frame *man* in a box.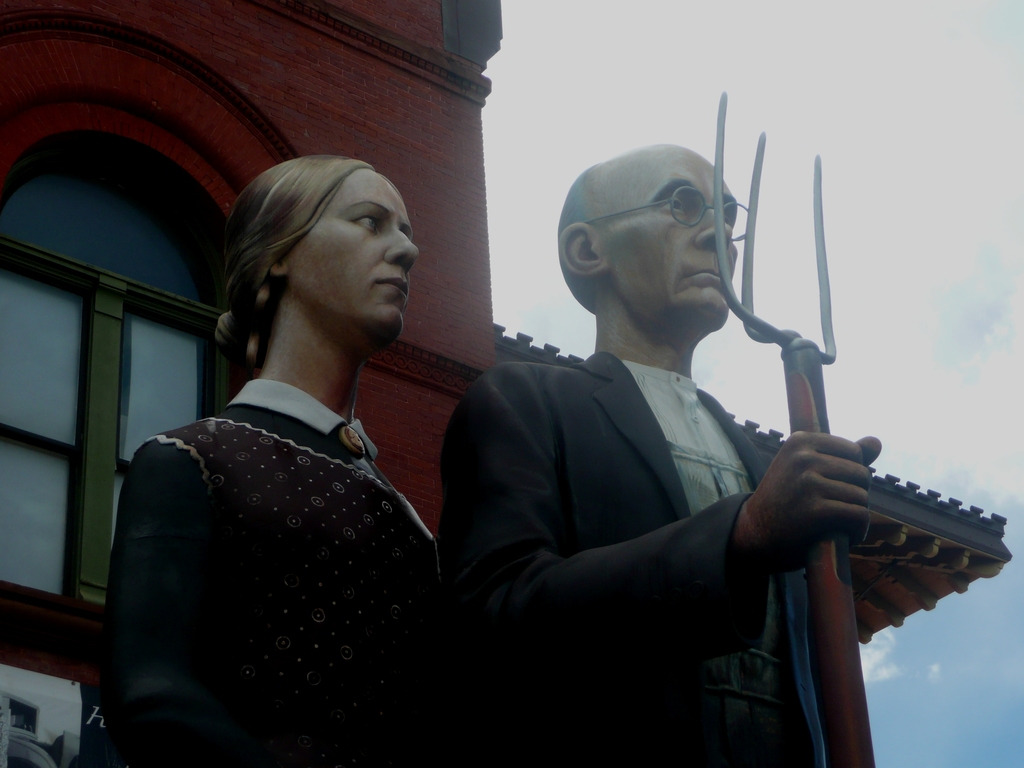
<region>436, 143, 881, 767</region>.
